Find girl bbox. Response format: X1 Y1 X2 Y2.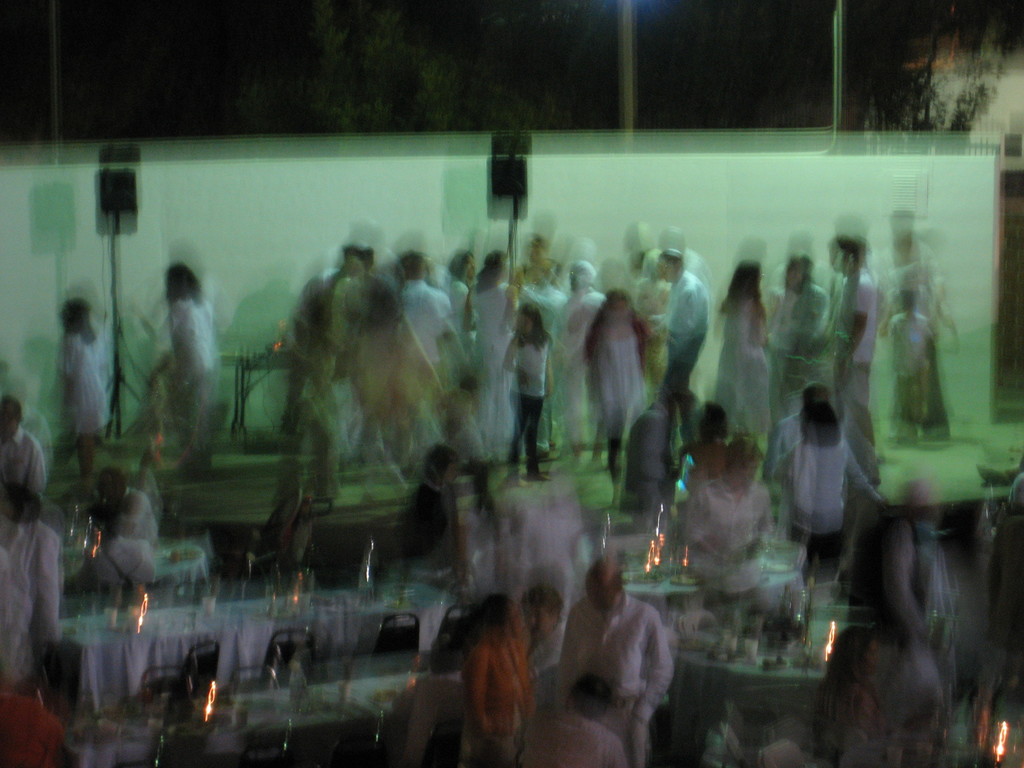
574 283 653 468.
